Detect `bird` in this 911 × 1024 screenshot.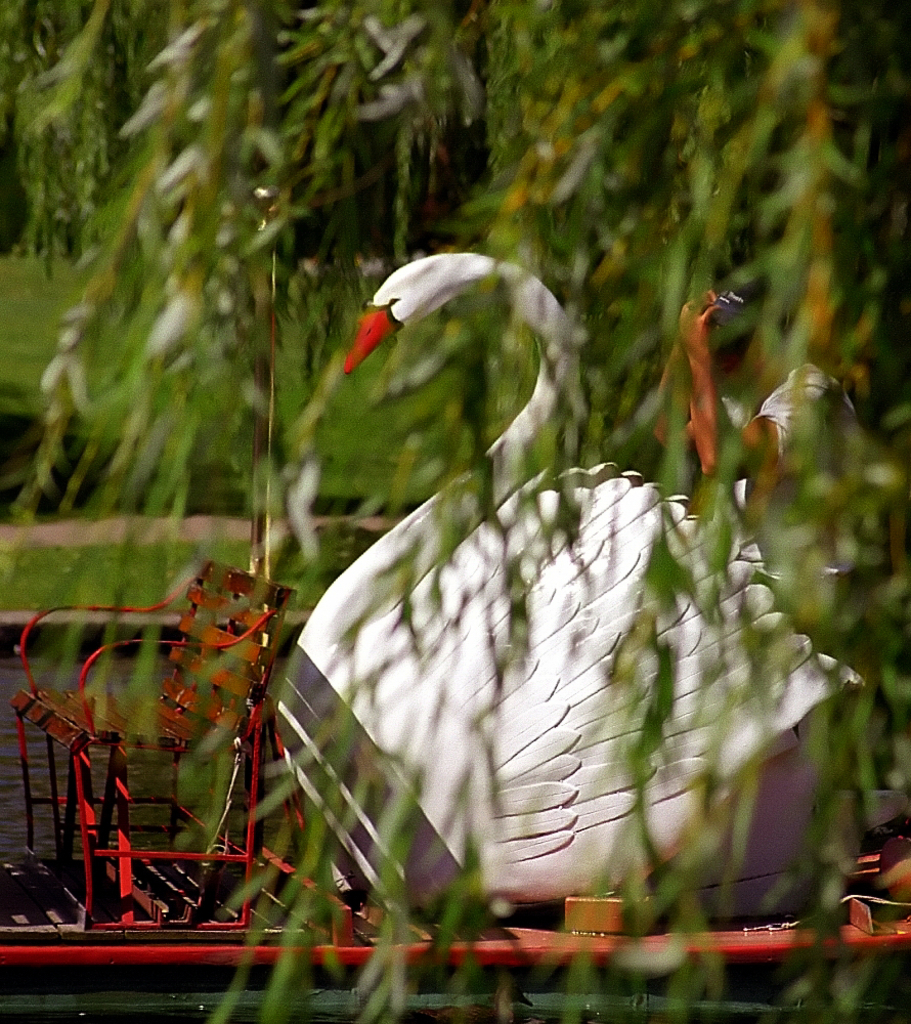
Detection: <box>287,268,740,888</box>.
